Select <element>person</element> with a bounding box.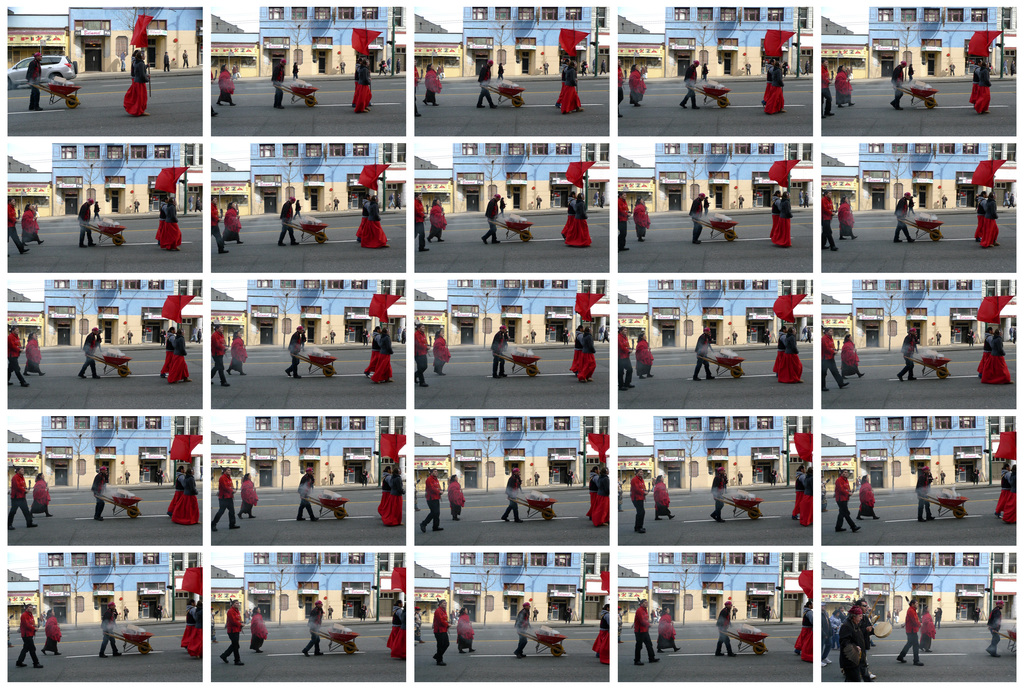
locate(986, 592, 1001, 658).
